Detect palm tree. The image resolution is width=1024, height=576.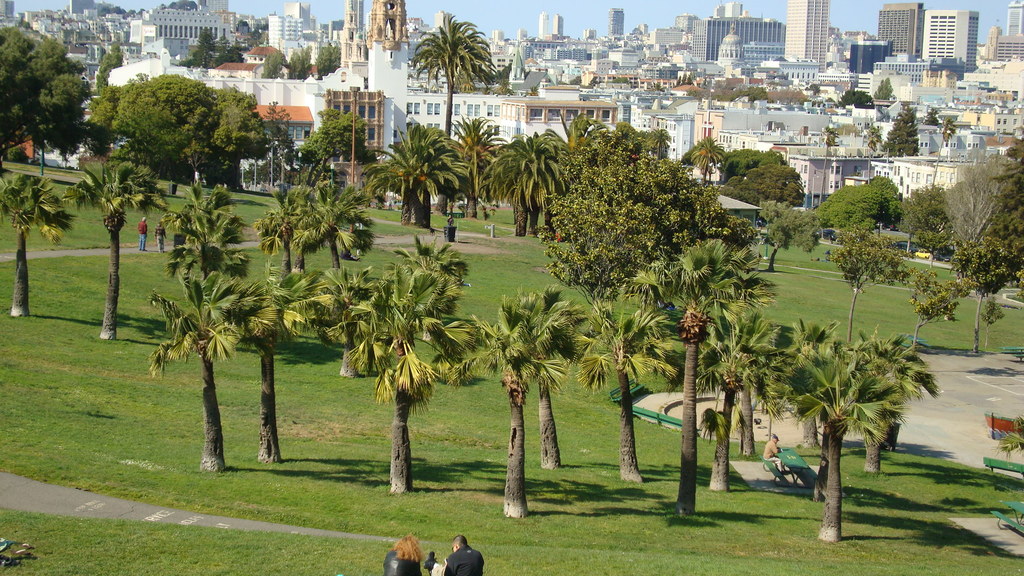
l=495, t=294, r=574, b=474.
